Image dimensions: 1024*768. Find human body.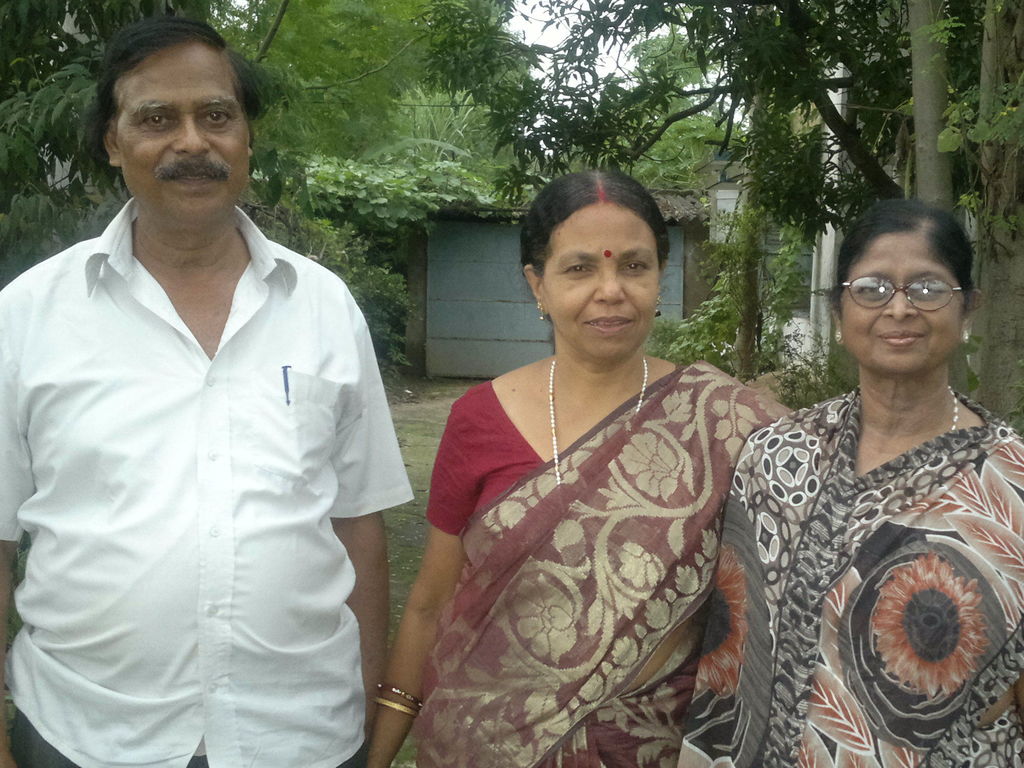
bbox(17, 84, 406, 767).
